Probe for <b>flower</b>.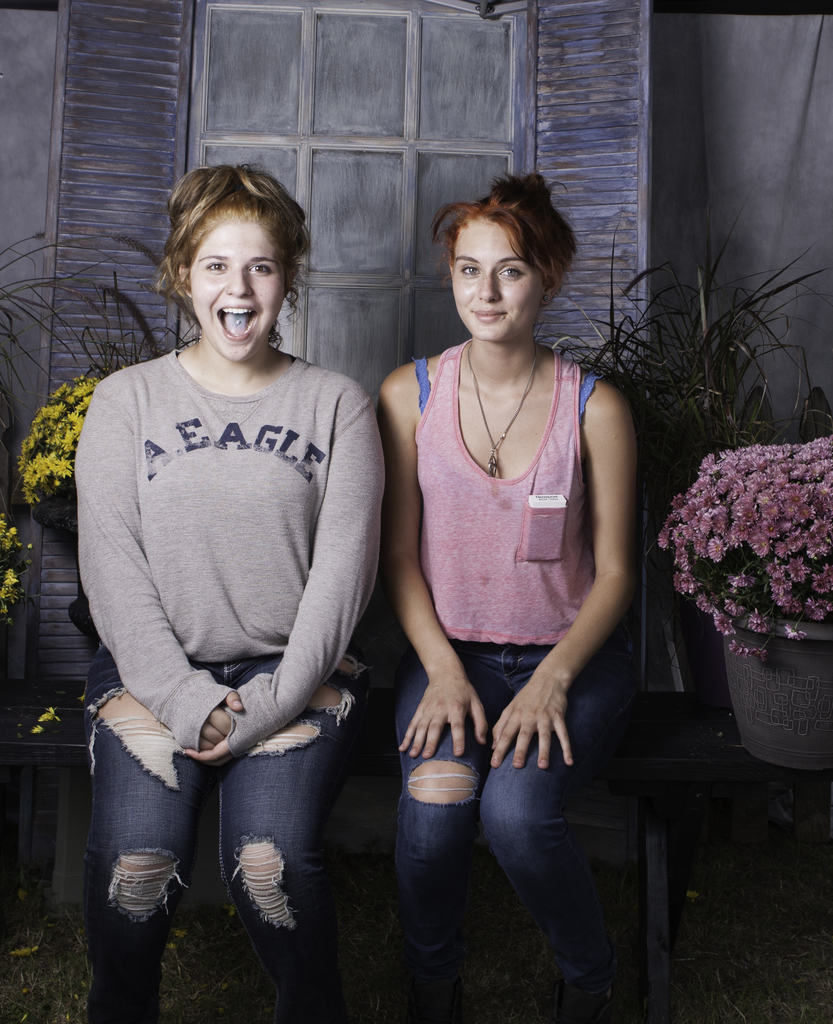
Probe result: {"left": 33, "top": 722, "right": 44, "bottom": 734}.
